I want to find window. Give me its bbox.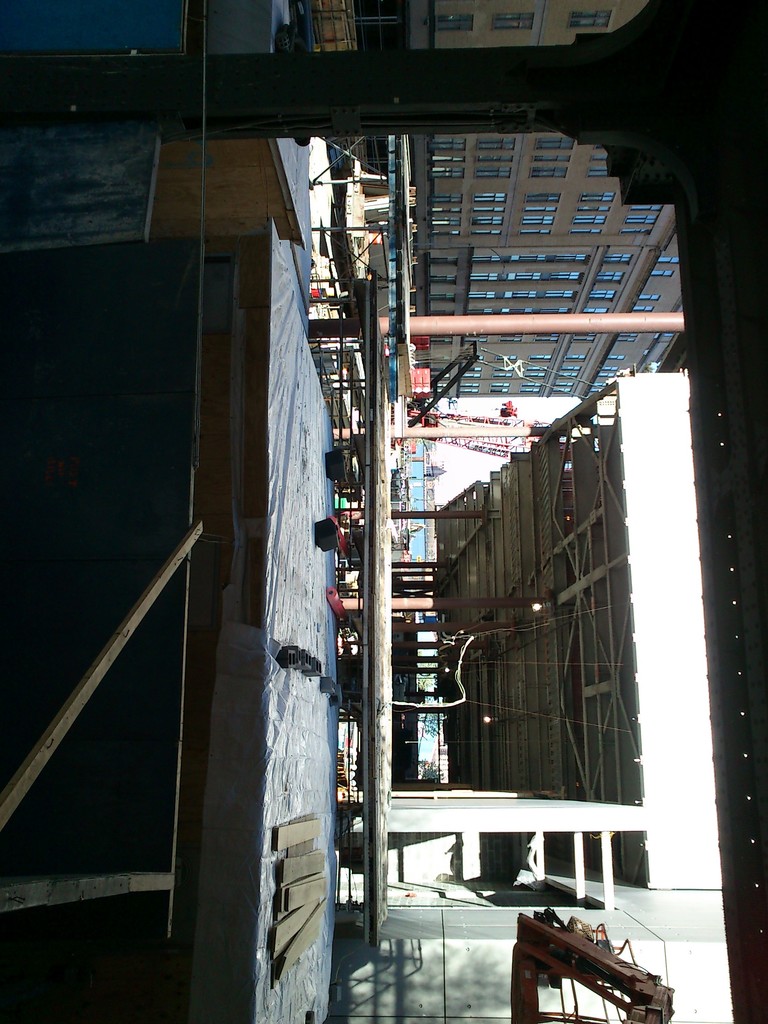
(x1=532, y1=153, x2=571, y2=165).
